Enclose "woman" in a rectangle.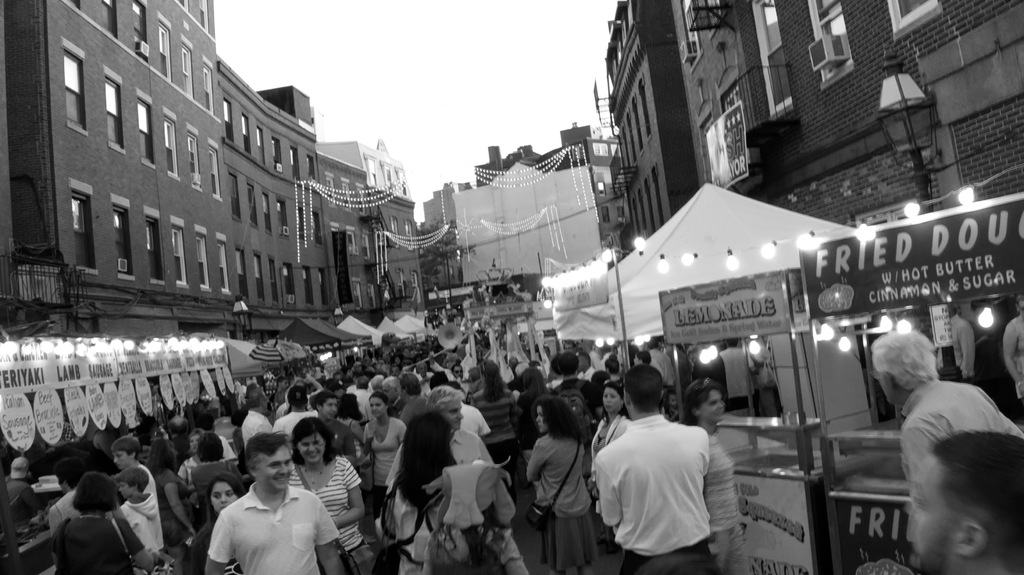
[191,473,248,574].
